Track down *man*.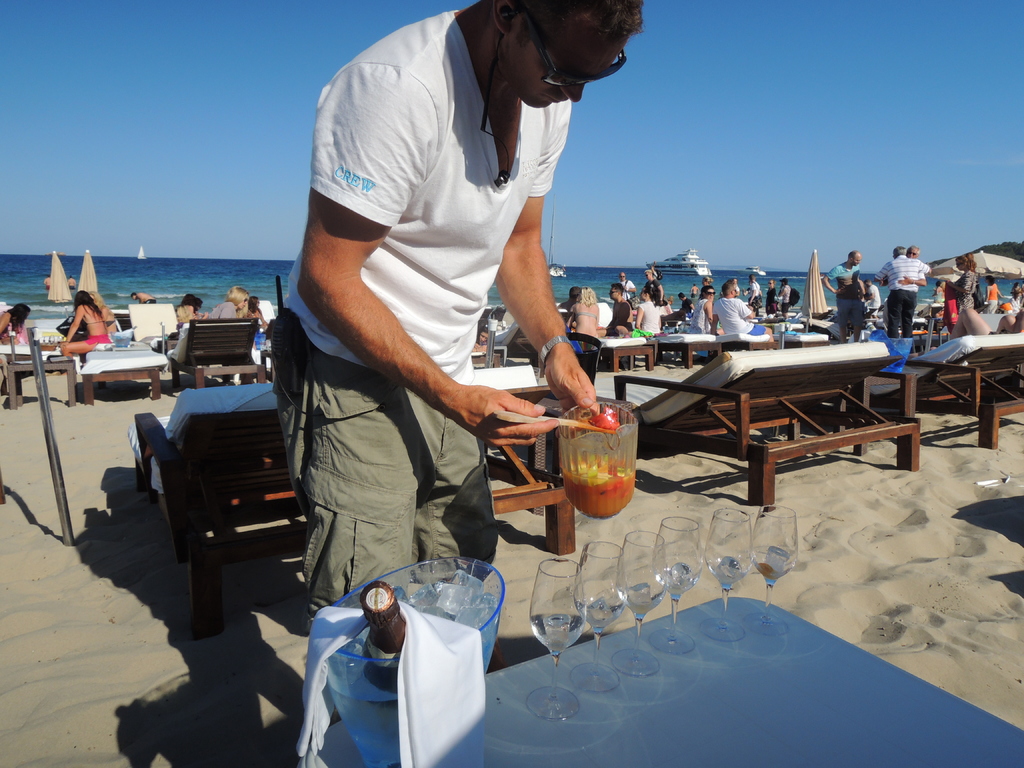
Tracked to region(611, 282, 636, 332).
